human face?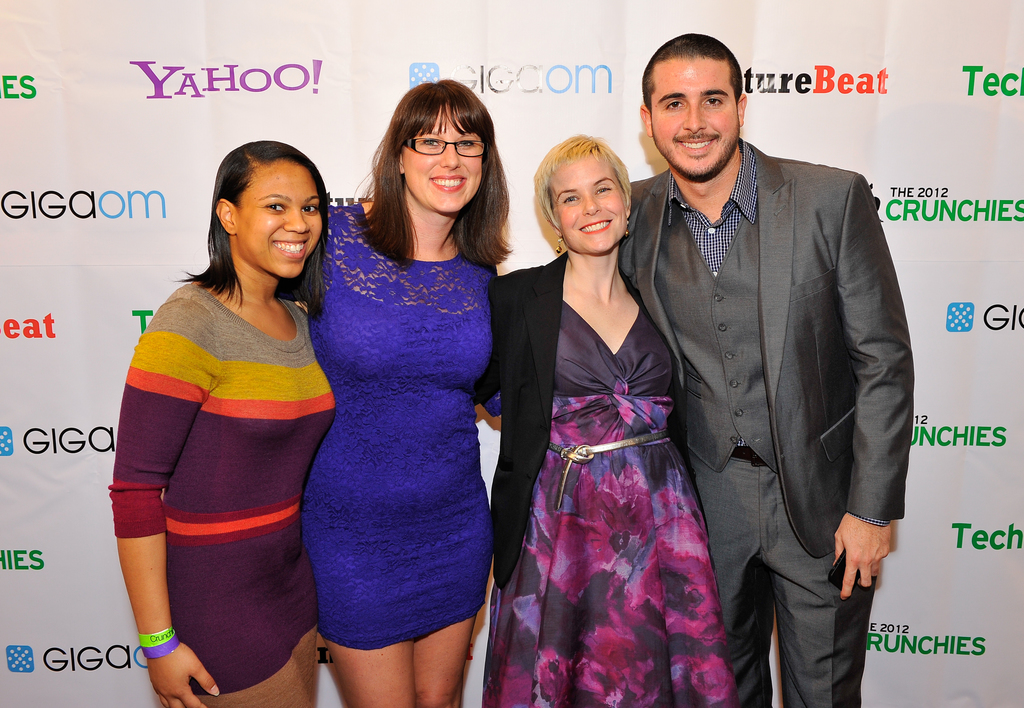
{"left": 549, "top": 157, "right": 629, "bottom": 253}
